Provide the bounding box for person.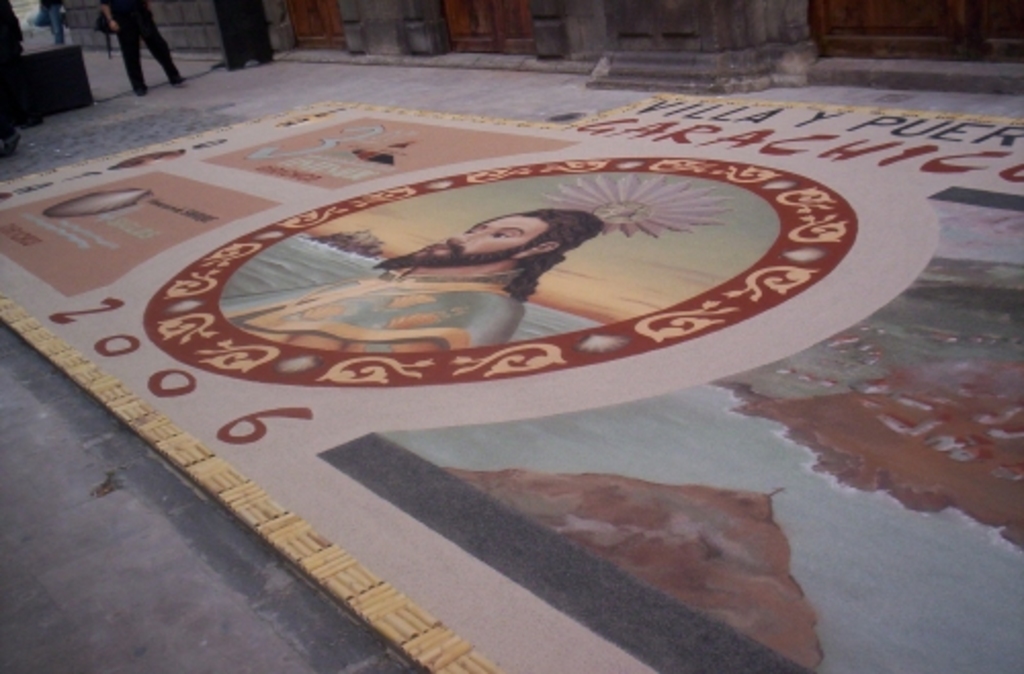
region(0, 0, 23, 156).
